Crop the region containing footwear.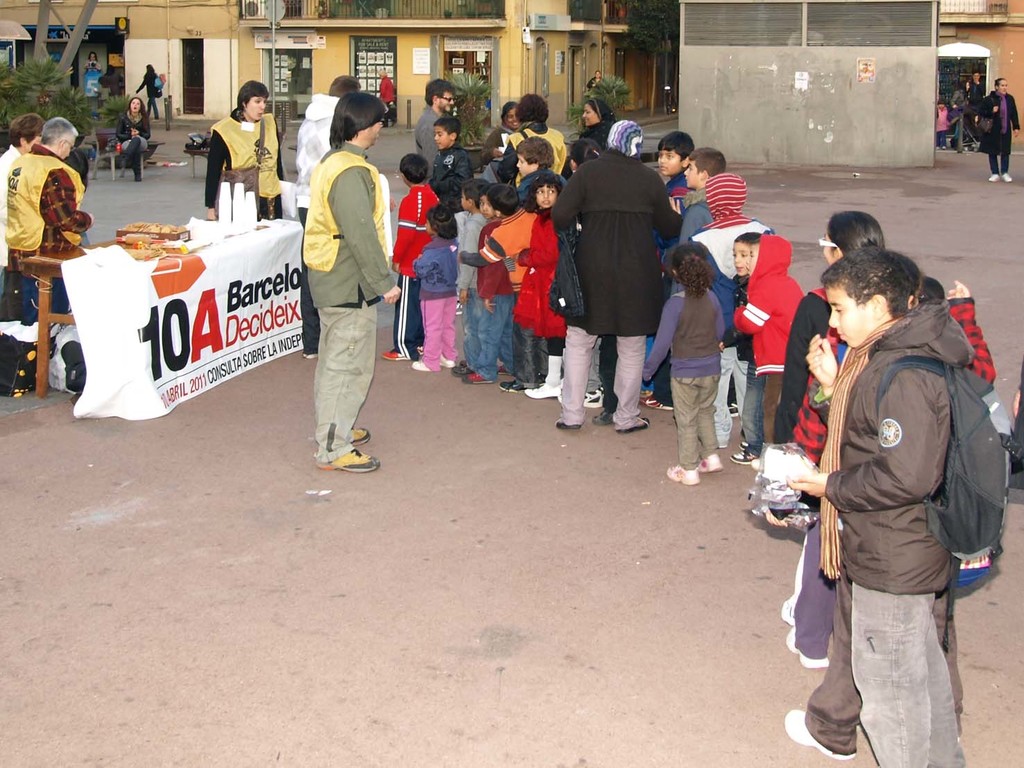
Crop region: box(413, 343, 425, 359).
